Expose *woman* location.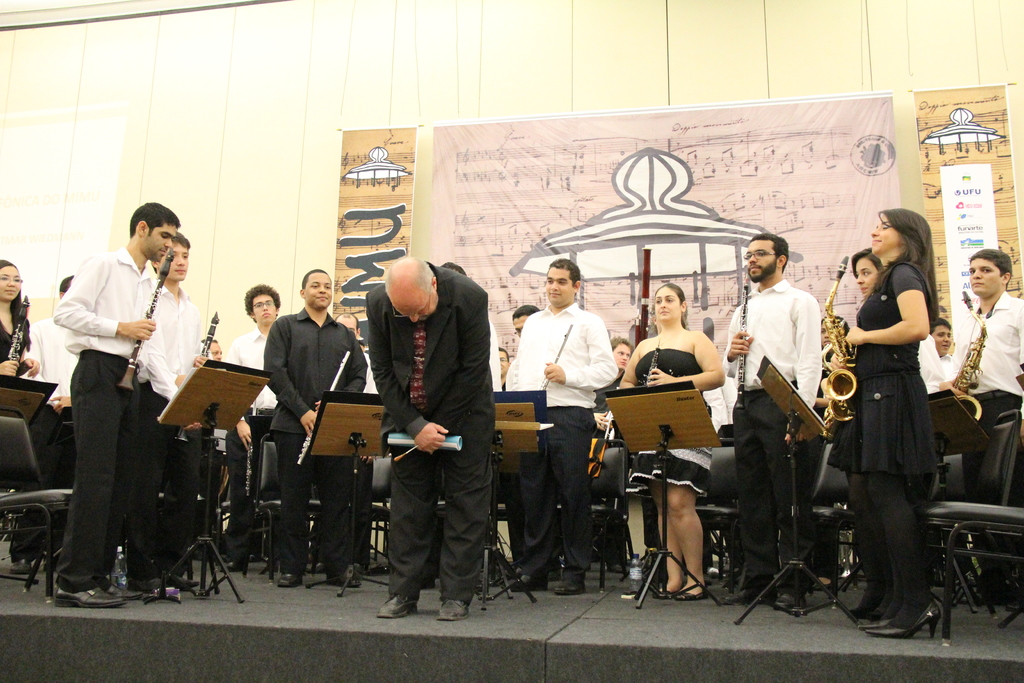
Exposed at <region>619, 279, 729, 600</region>.
